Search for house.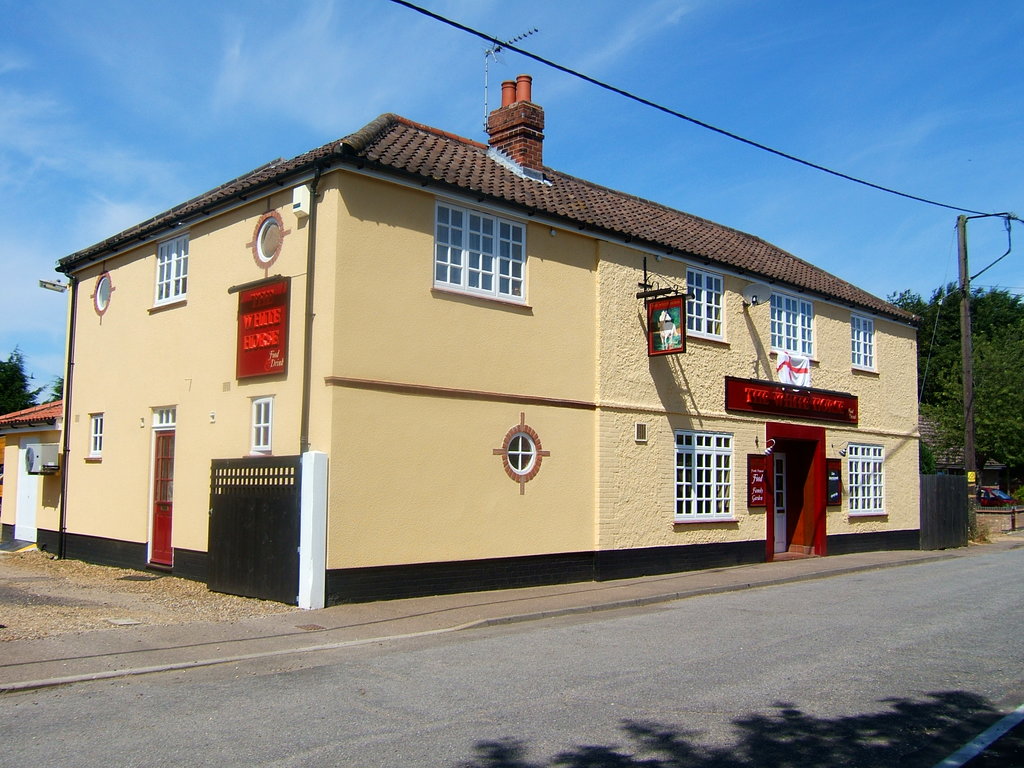
Found at {"left": 55, "top": 74, "right": 923, "bottom": 611}.
